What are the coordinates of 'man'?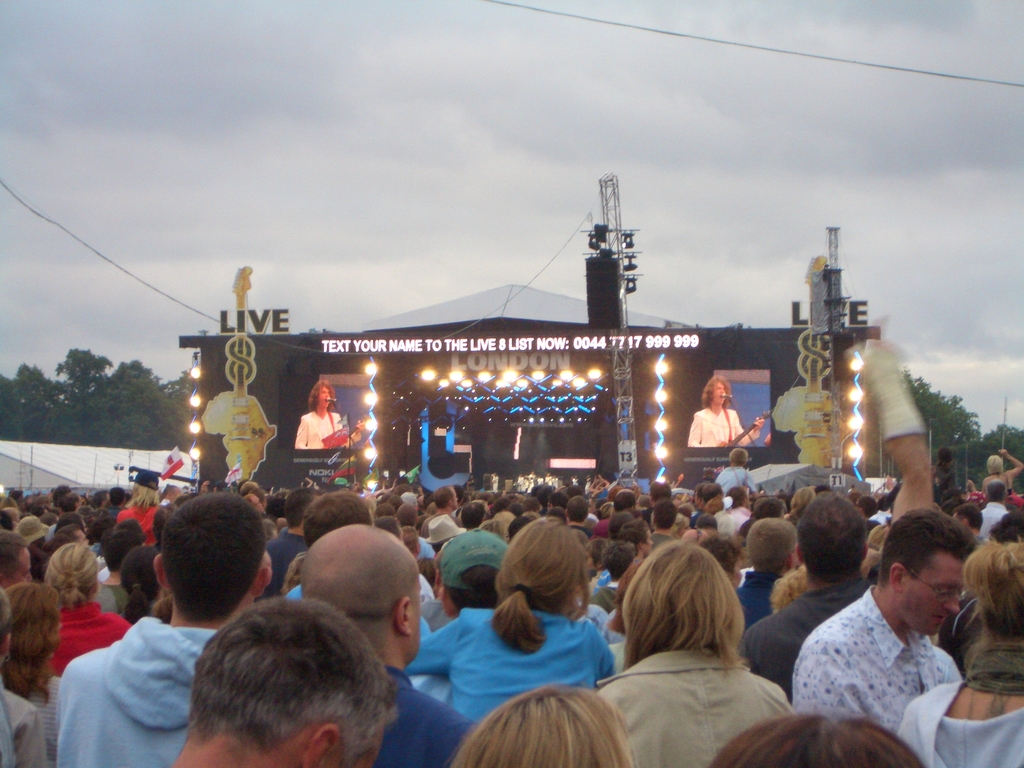
detection(645, 500, 678, 547).
